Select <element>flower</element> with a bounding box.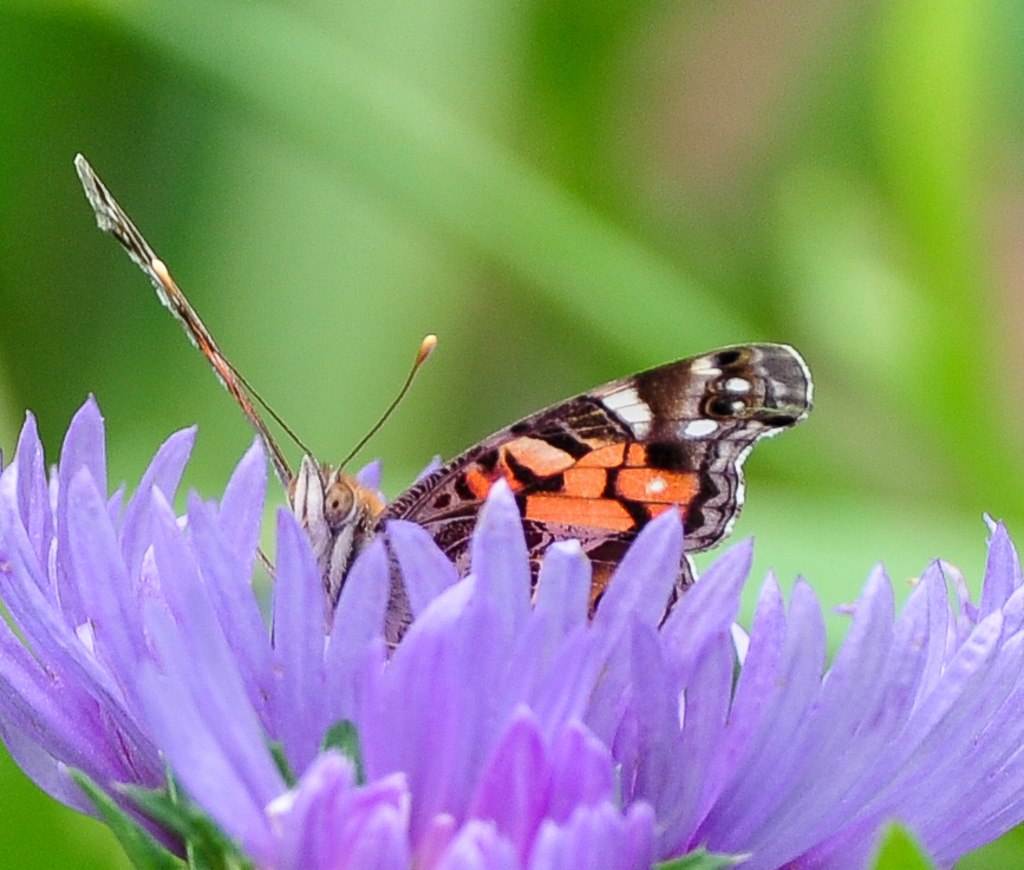
14 498 1023 869.
